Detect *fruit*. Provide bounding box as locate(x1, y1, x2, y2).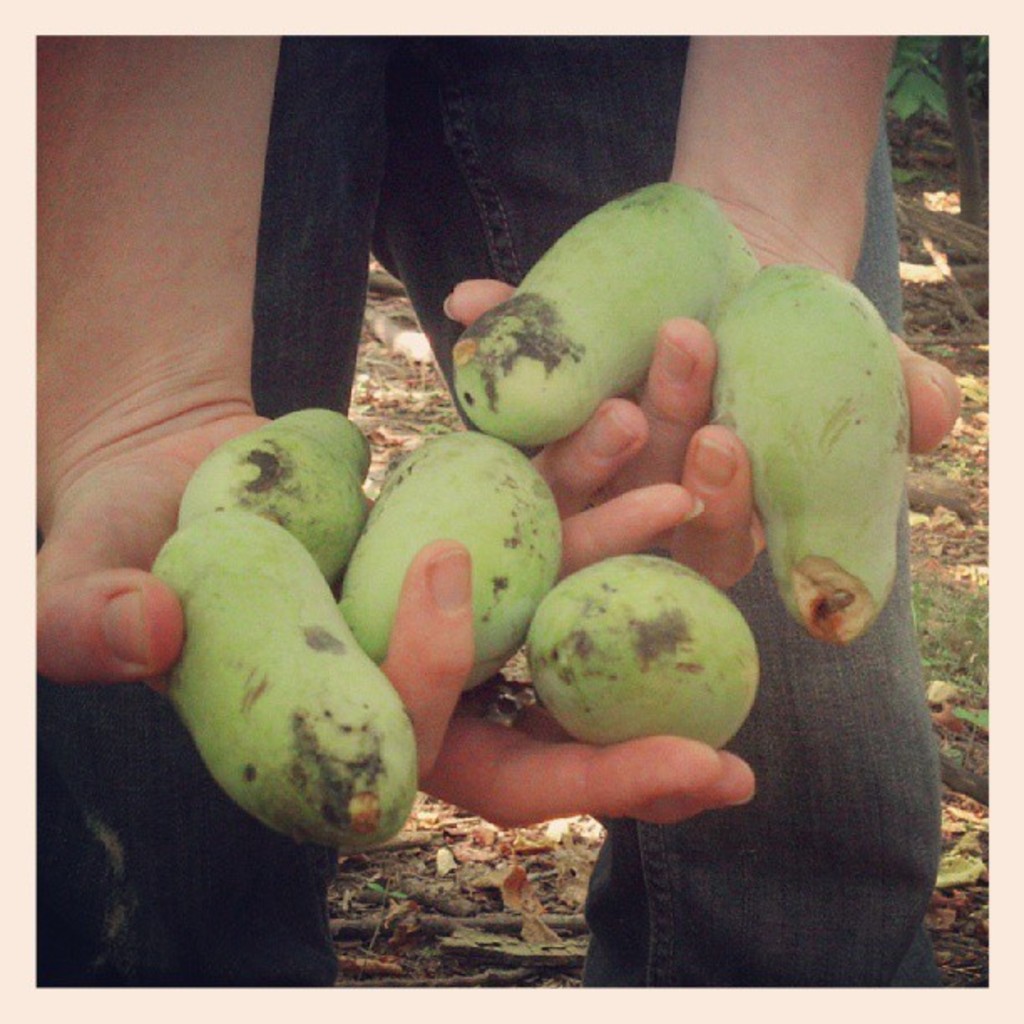
locate(166, 400, 376, 587).
